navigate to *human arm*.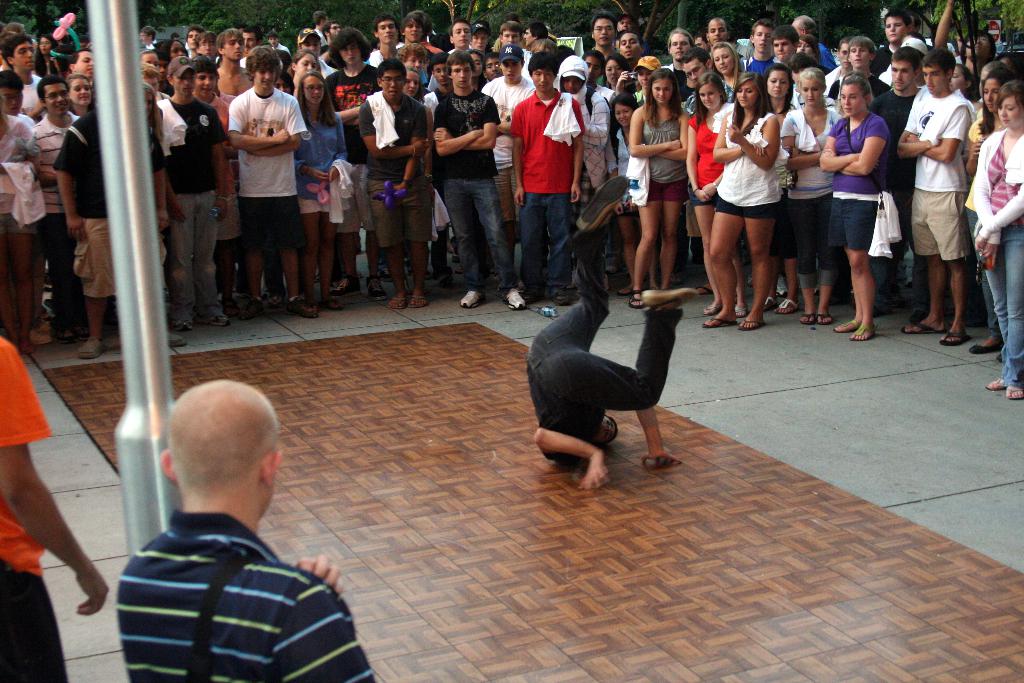
Navigation target: 292, 157, 330, 181.
